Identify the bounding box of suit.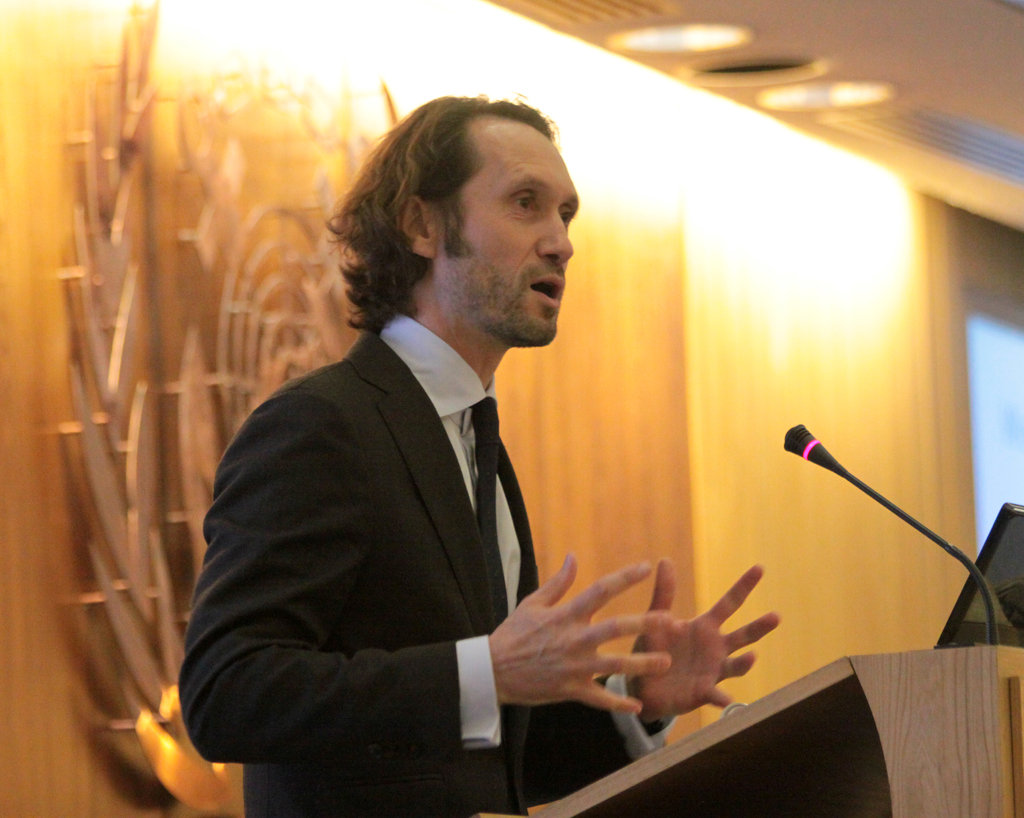
<region>194, 115, 668, 799</region>.
